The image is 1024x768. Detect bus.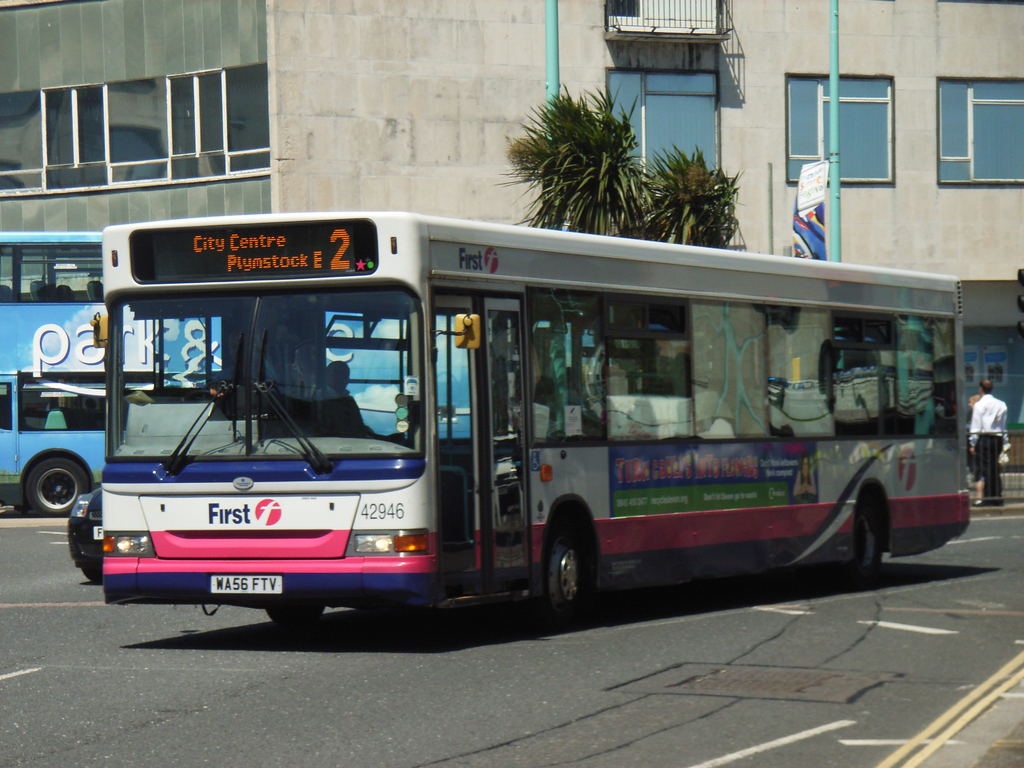
Detection: [86,203,975,623].
